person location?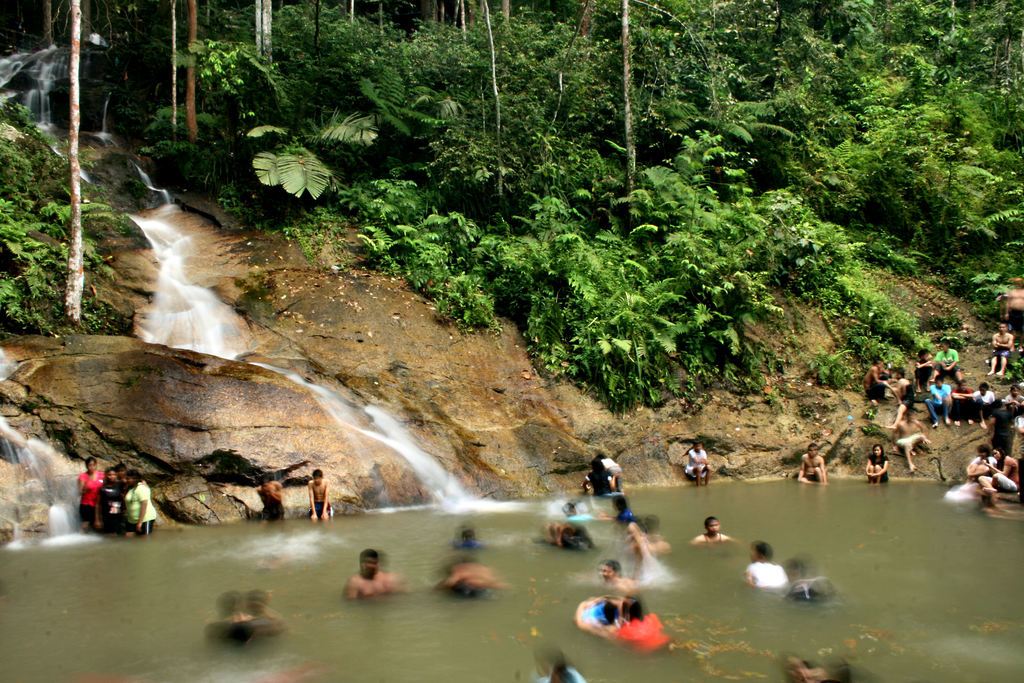
bbox=(796, 444, 827, 486)
